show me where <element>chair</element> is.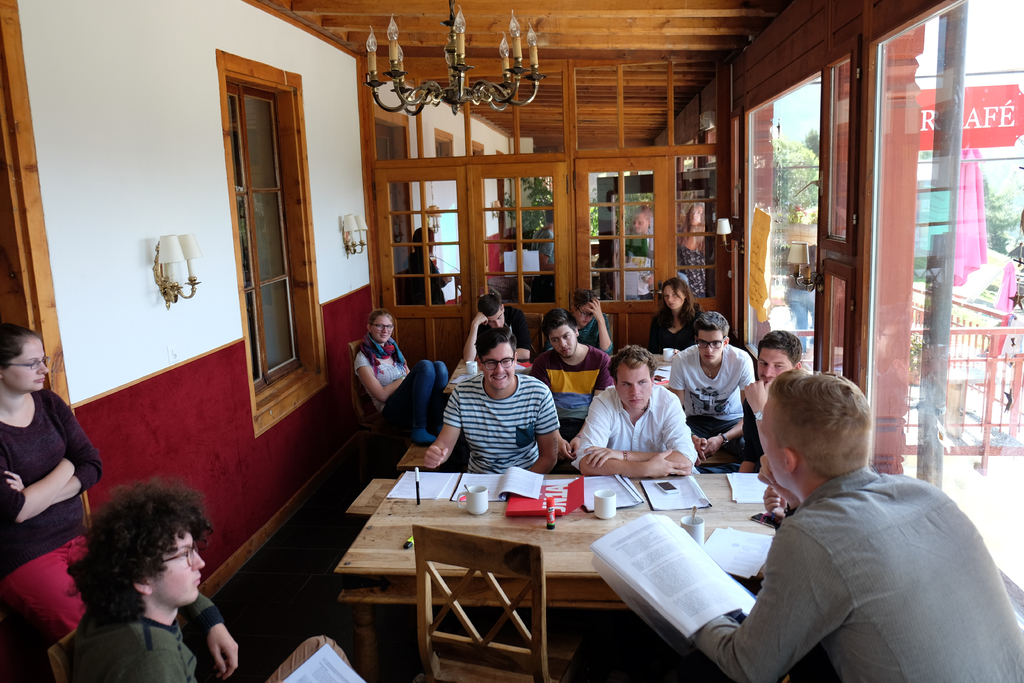
<element>chair</element> is at BBox(45, 630, 74, 682).
